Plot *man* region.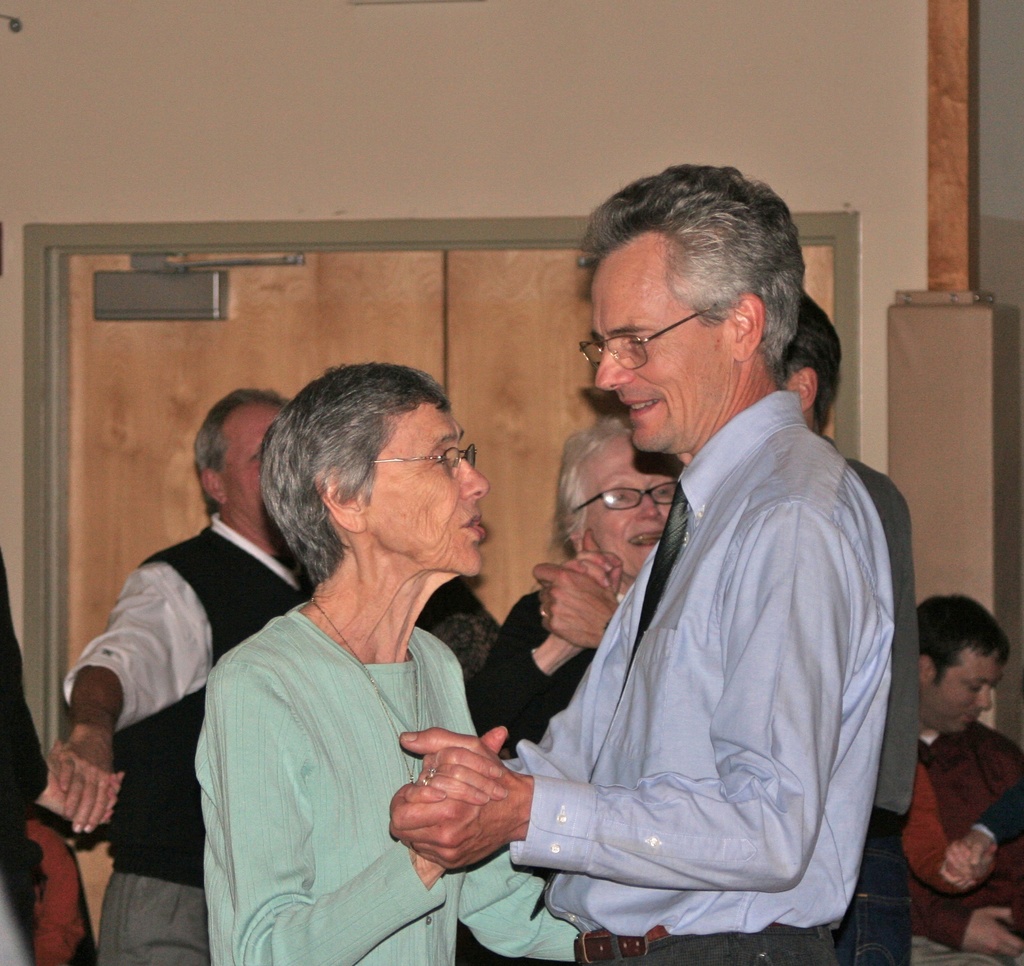
Plotted at <bbox>777, 288, 914, 965</bbox>.
